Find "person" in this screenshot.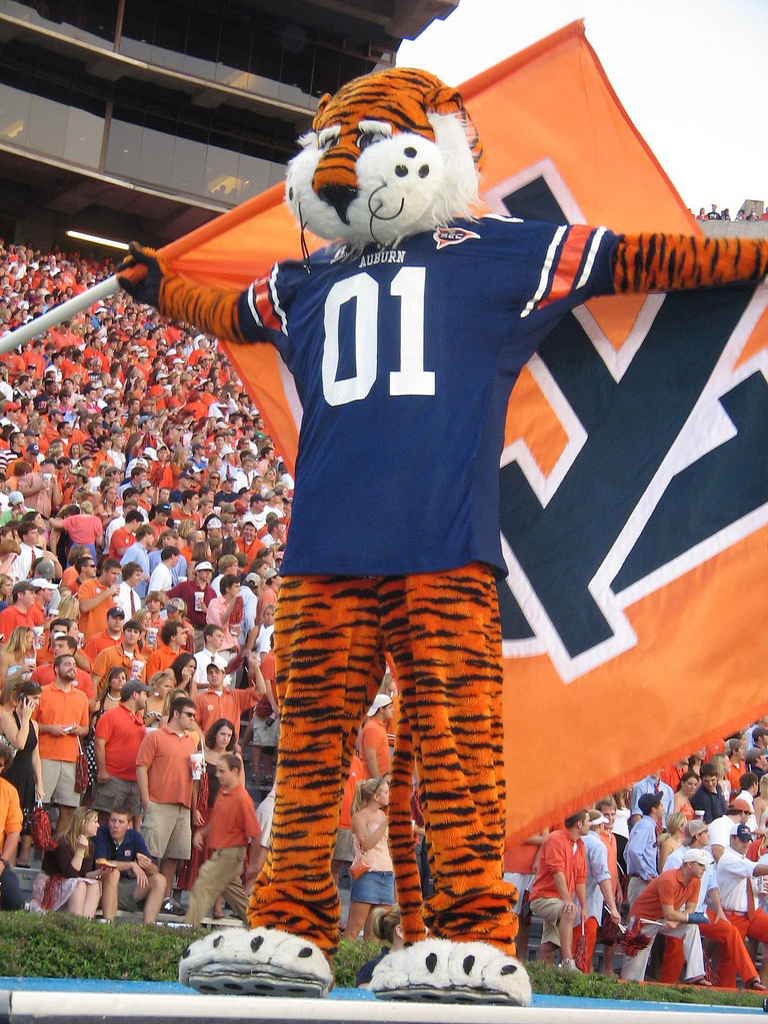
The bounding box for "person" is left=0, top=434, right=30, bottom=478.
